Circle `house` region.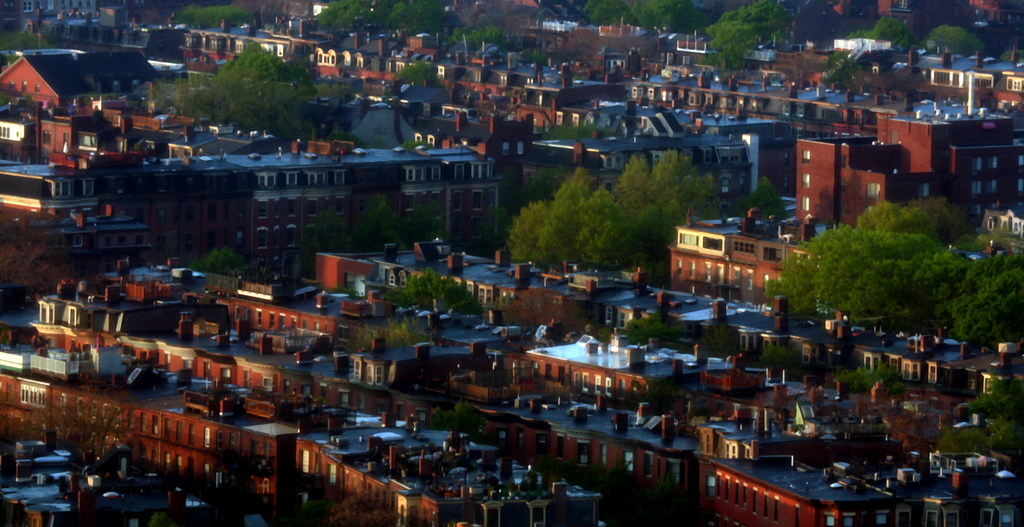
Region: locate(794, 127, 924, 234).
